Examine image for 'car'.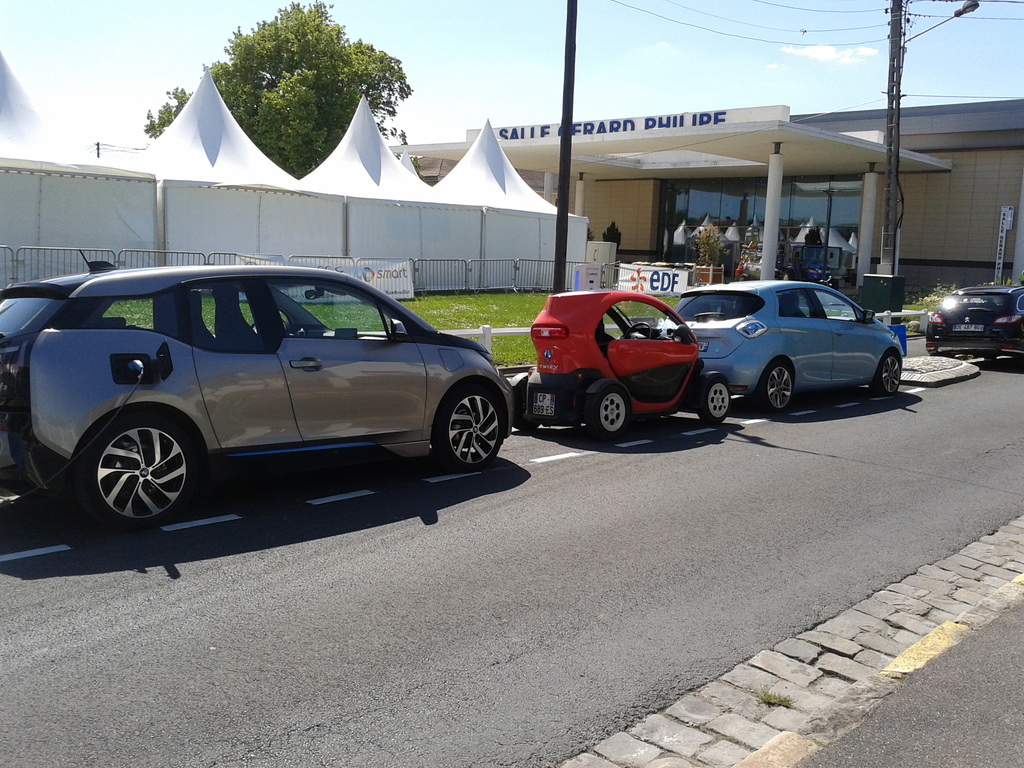
Examination result: BBox(0, 248, 512, 543).
